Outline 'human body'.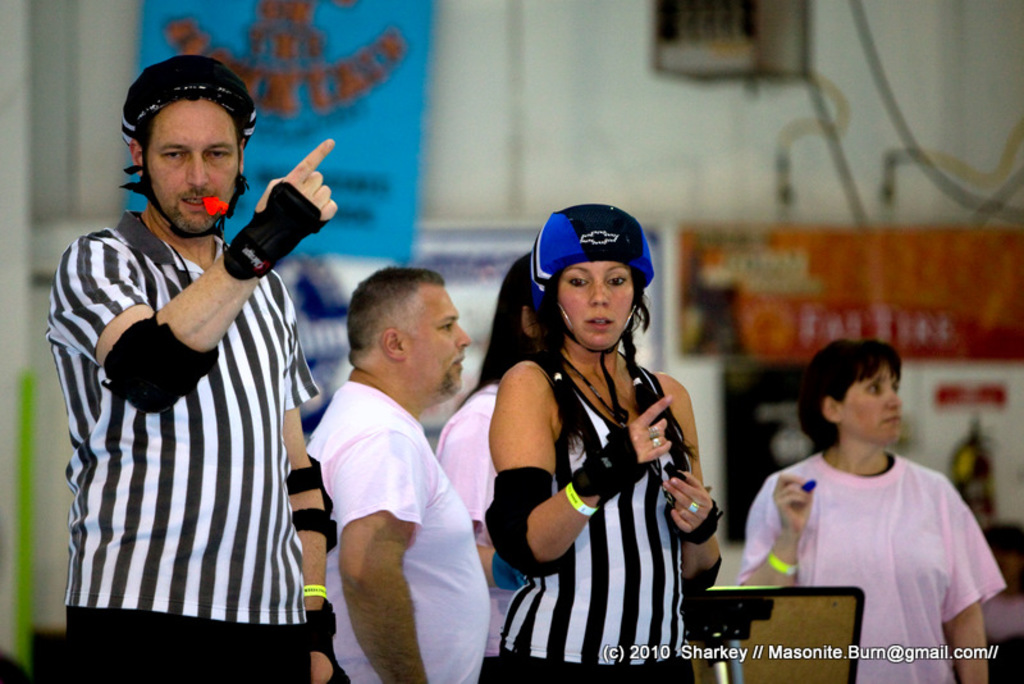
Outline: crop(429, 374, 495, 683).
